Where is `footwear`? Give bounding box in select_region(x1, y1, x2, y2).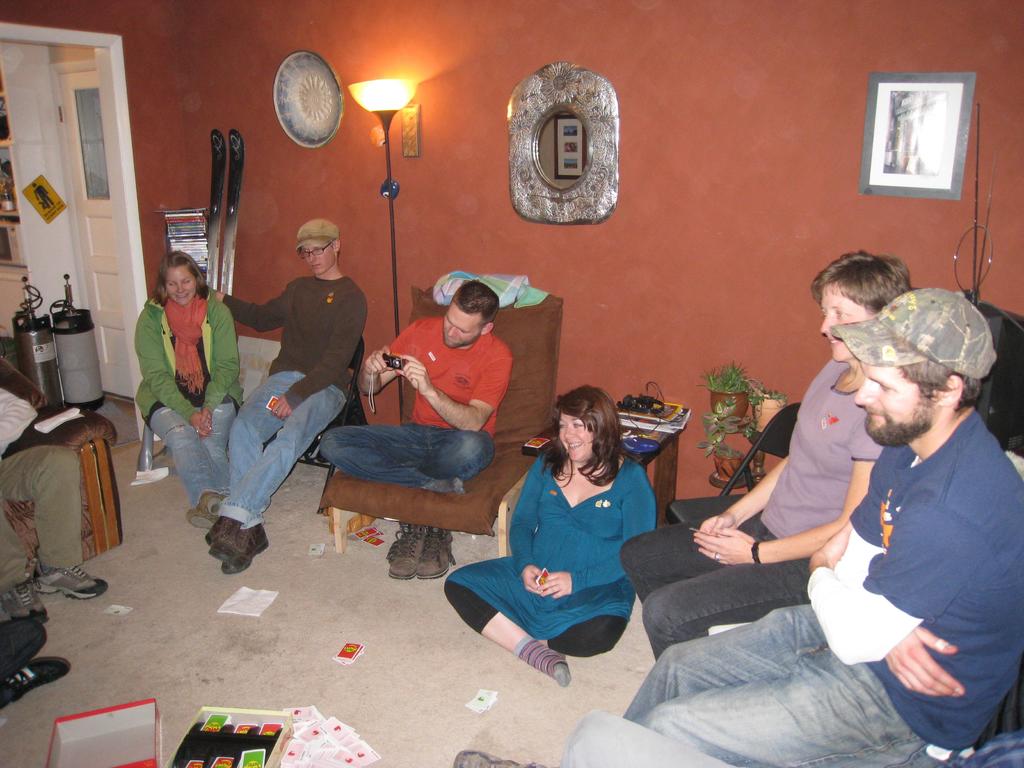
select_region(28, 562, 110, 597).
